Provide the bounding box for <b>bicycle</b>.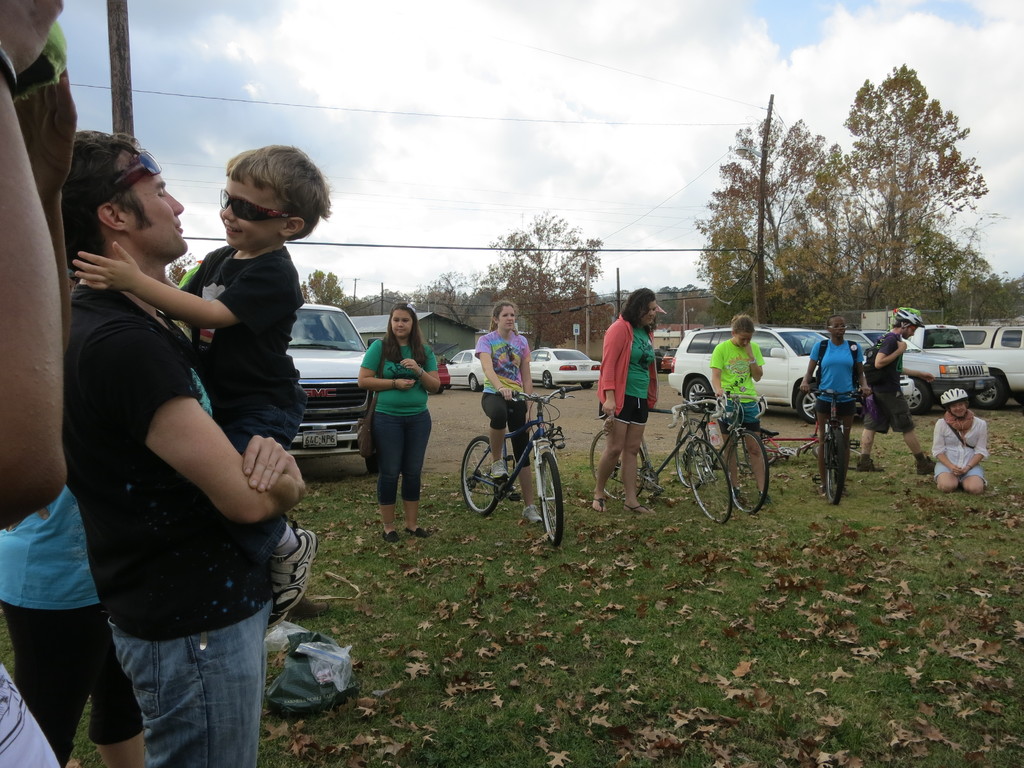
[x1=730, y1=415, x2=863, y2=470].
